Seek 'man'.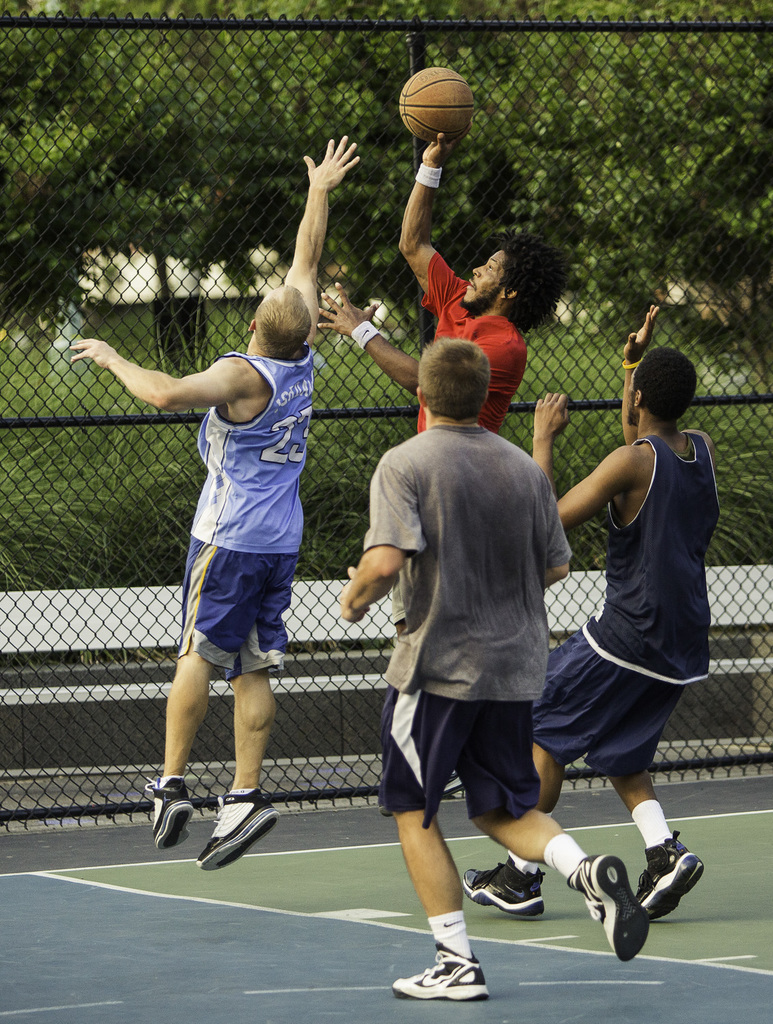
315/135/573/633.
